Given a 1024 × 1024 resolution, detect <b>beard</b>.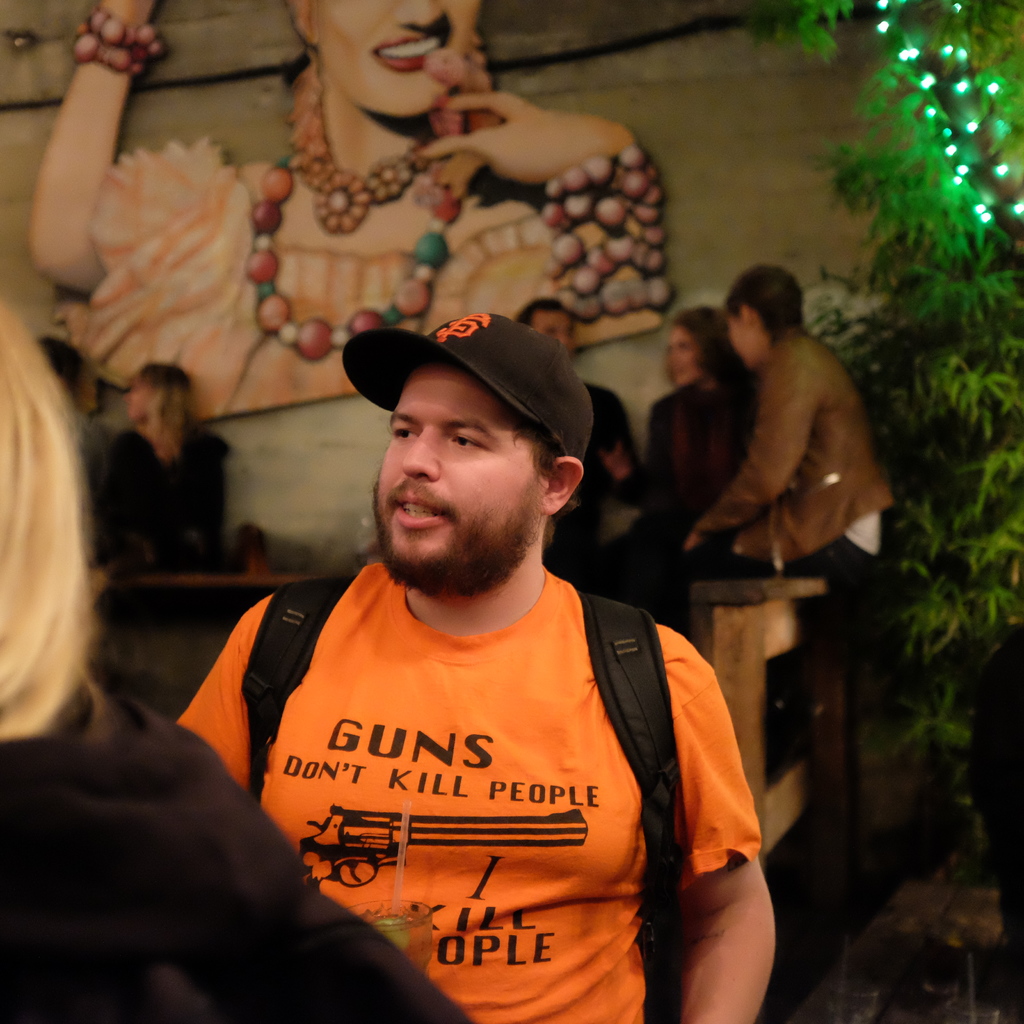
(left=368, top=475, right=549, bottom=600).
